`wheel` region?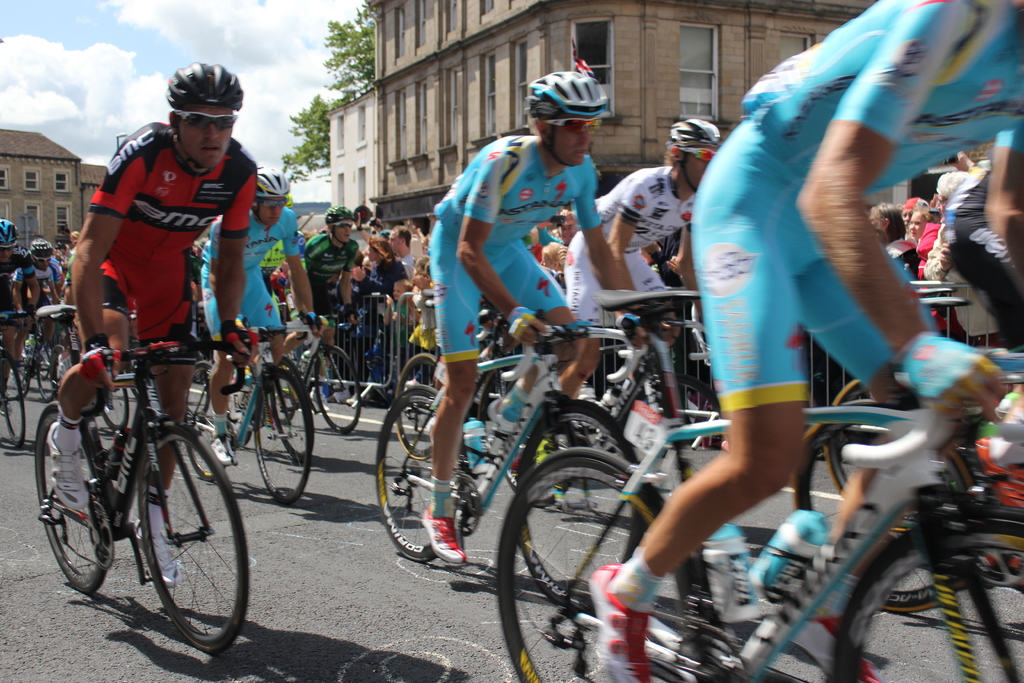
{"left": 791, "top": 395, "right": 981, "bottom": 613}
